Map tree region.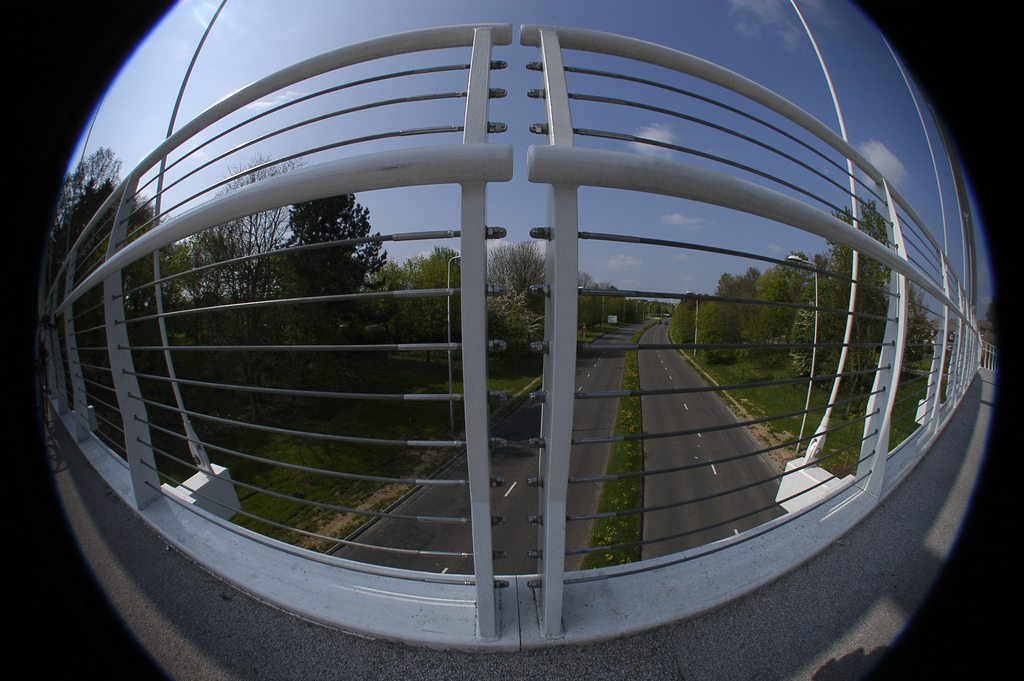
Mapped to box=[488, 238, 546, 367].
